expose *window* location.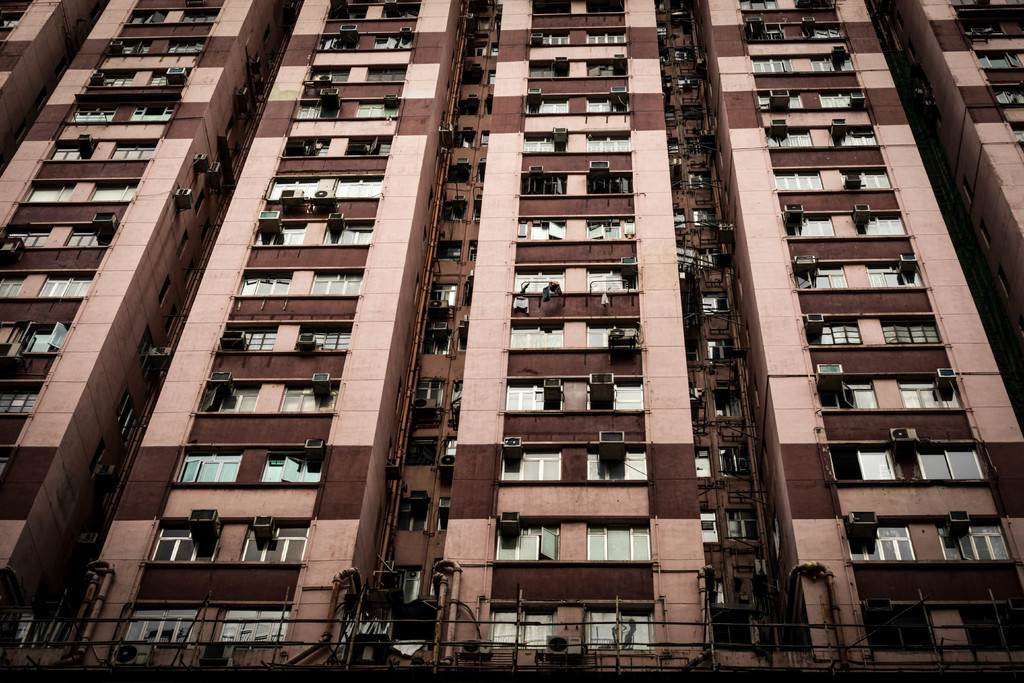
Exposed at <box>808,323,941,342</box>.
